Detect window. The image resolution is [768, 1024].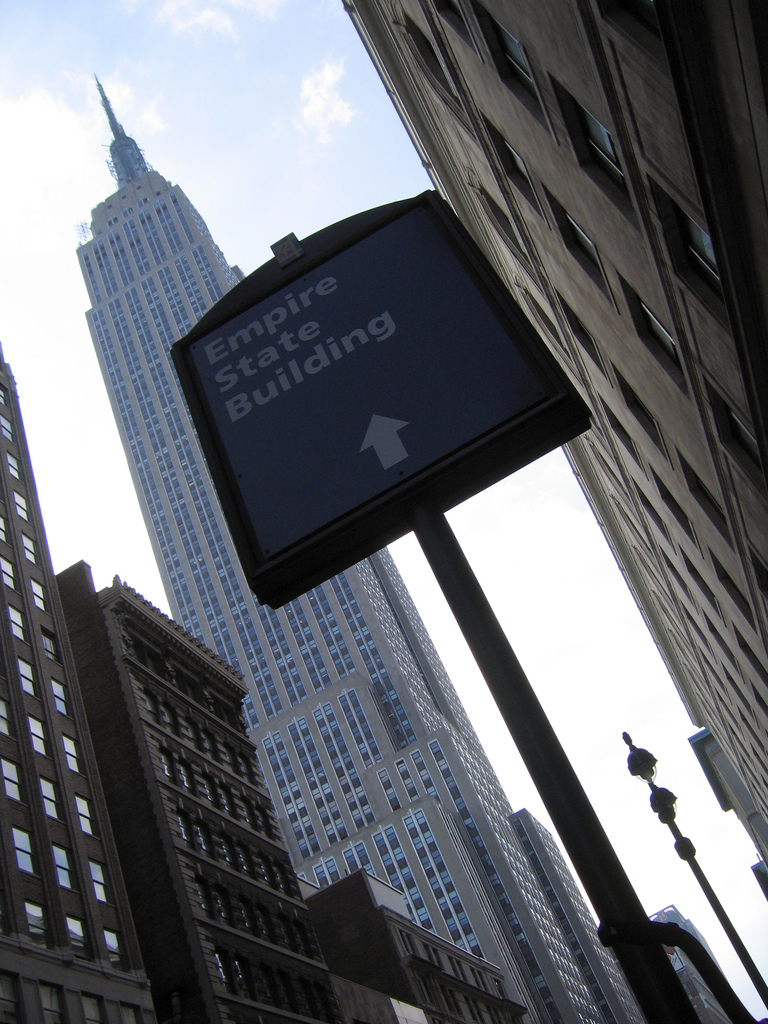
Rect(42, 629, 63, 664).
